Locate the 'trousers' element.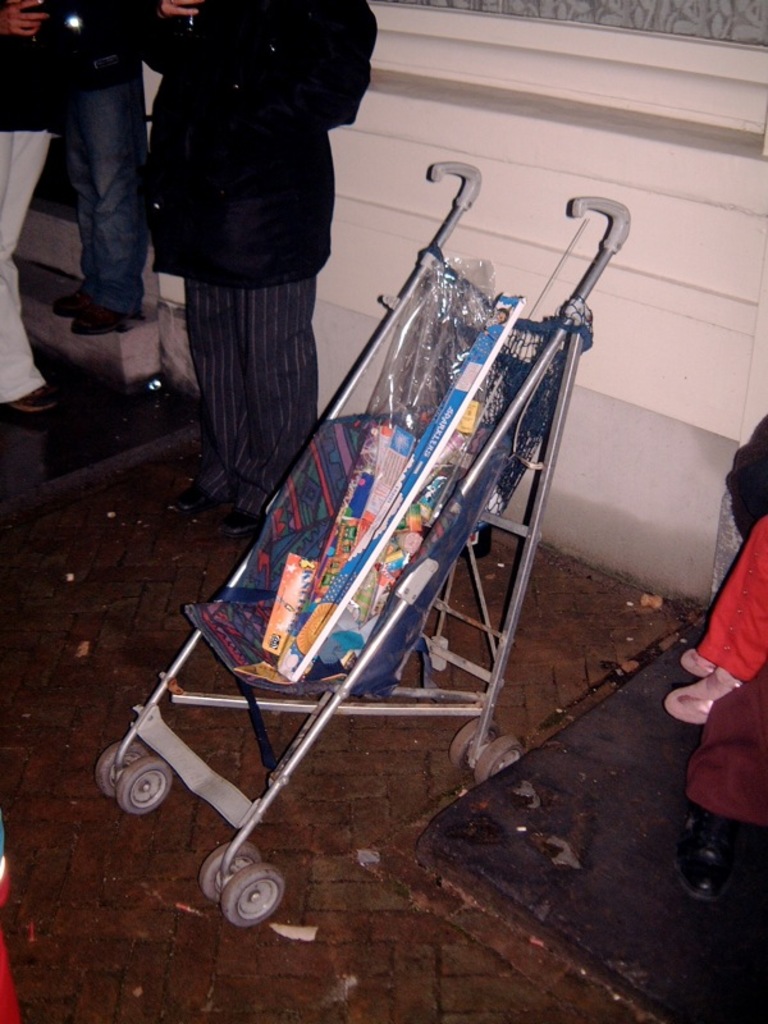
Element bbox: bbox=(0, 132, 54, 406).
